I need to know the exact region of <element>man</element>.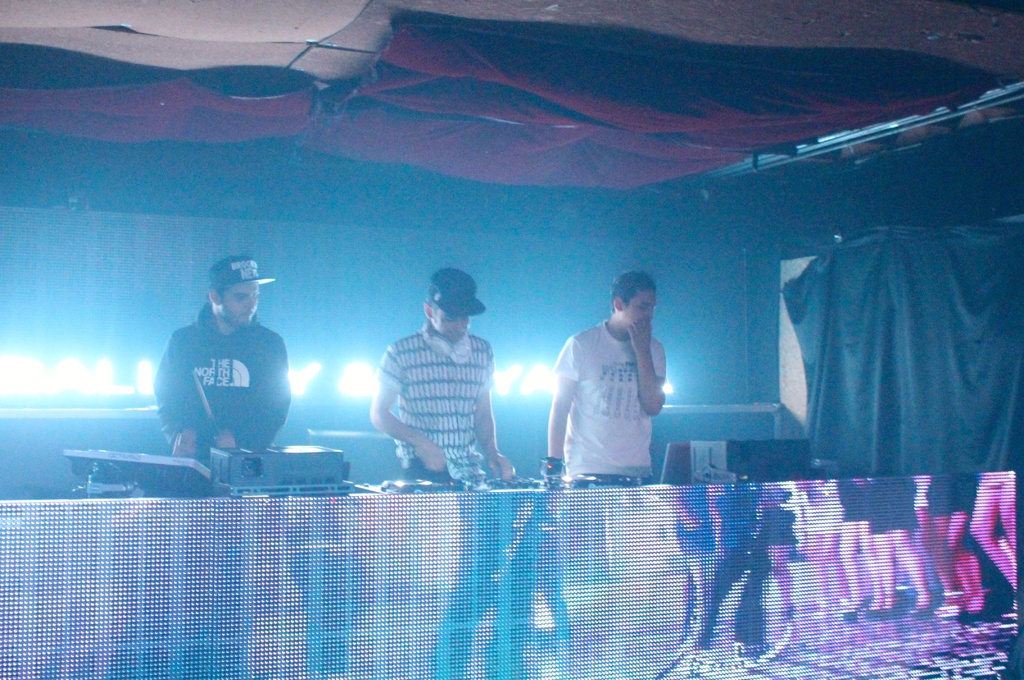
Region: bbox(547, 271, 666, 480).
